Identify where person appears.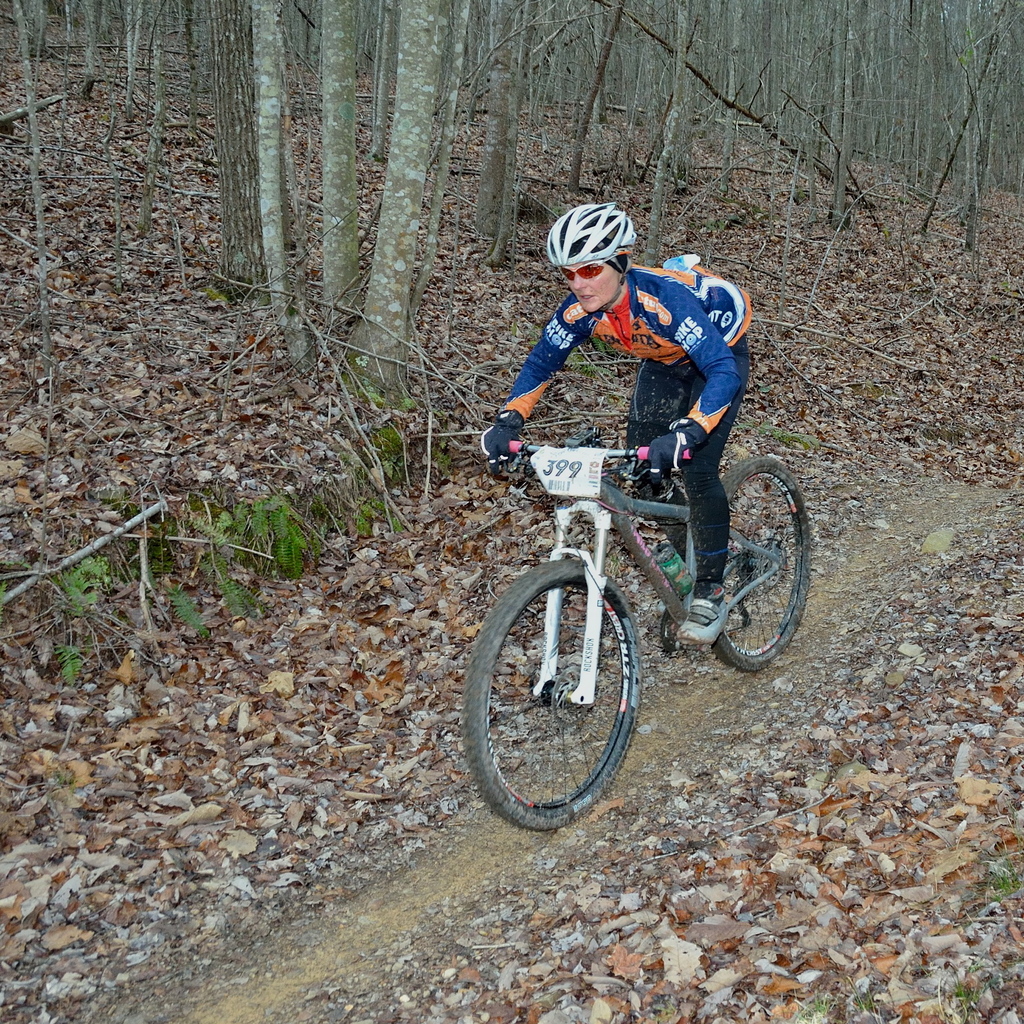
Appears at bbox(479, 202, 751, 648).
